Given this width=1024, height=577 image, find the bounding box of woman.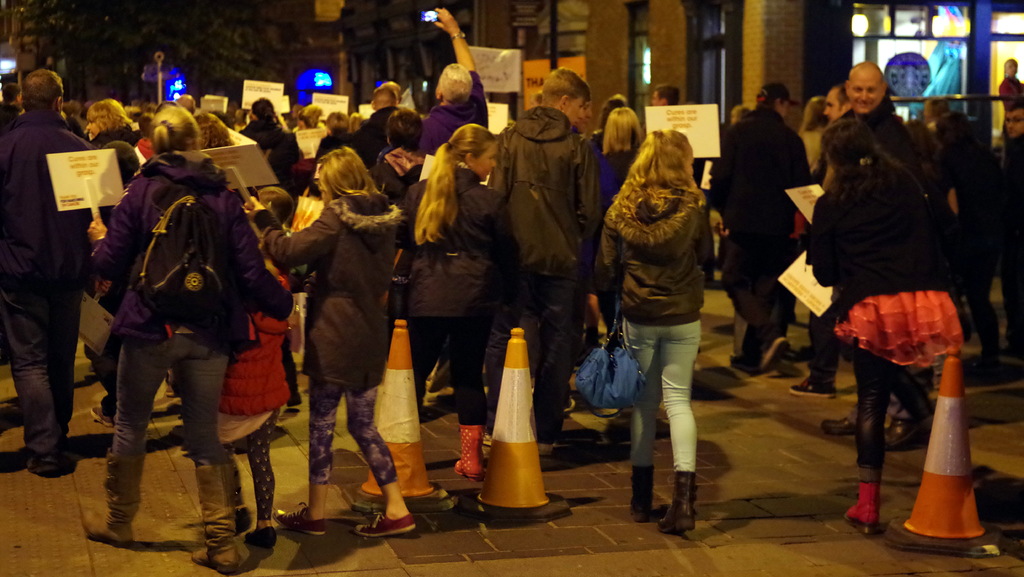
410, 122, 511, 480.
